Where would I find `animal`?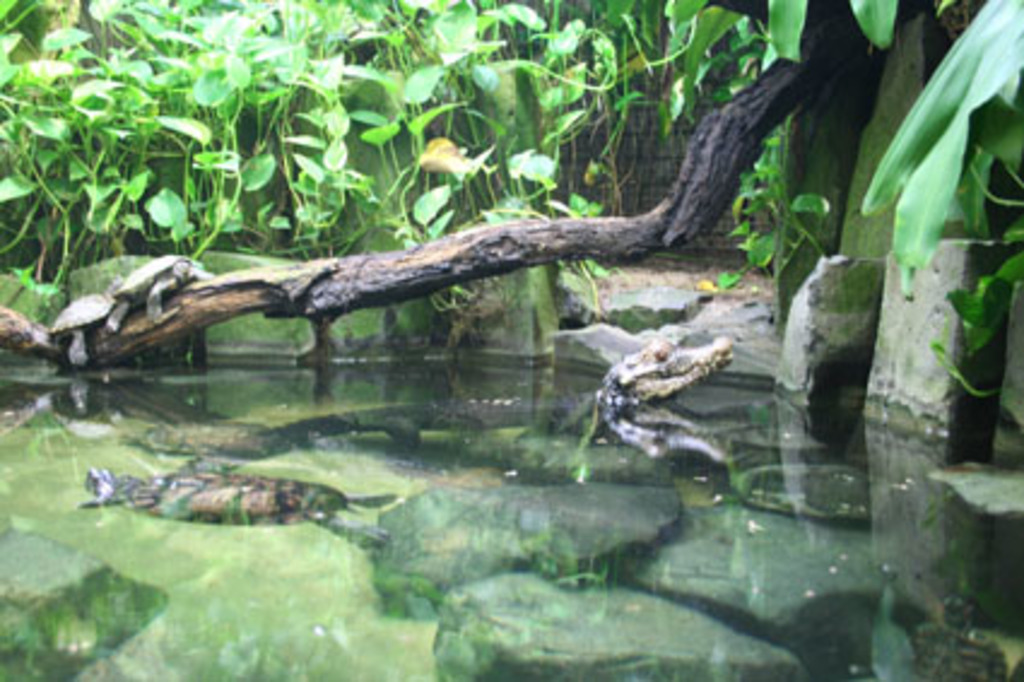
At (263,337,732,441).
